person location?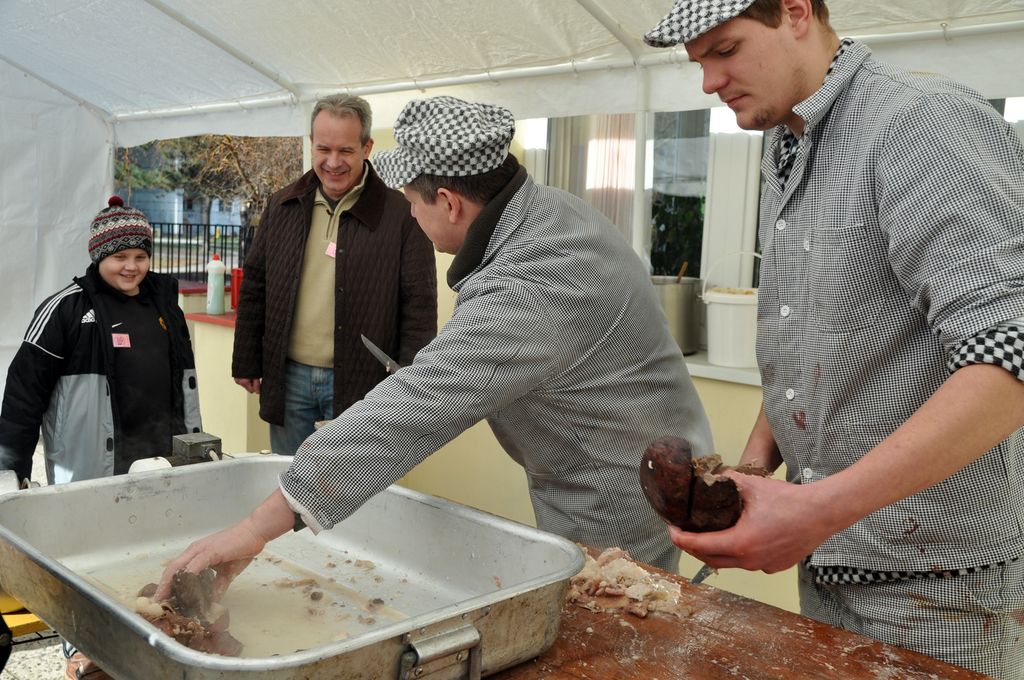
143, 99, 717, 597
